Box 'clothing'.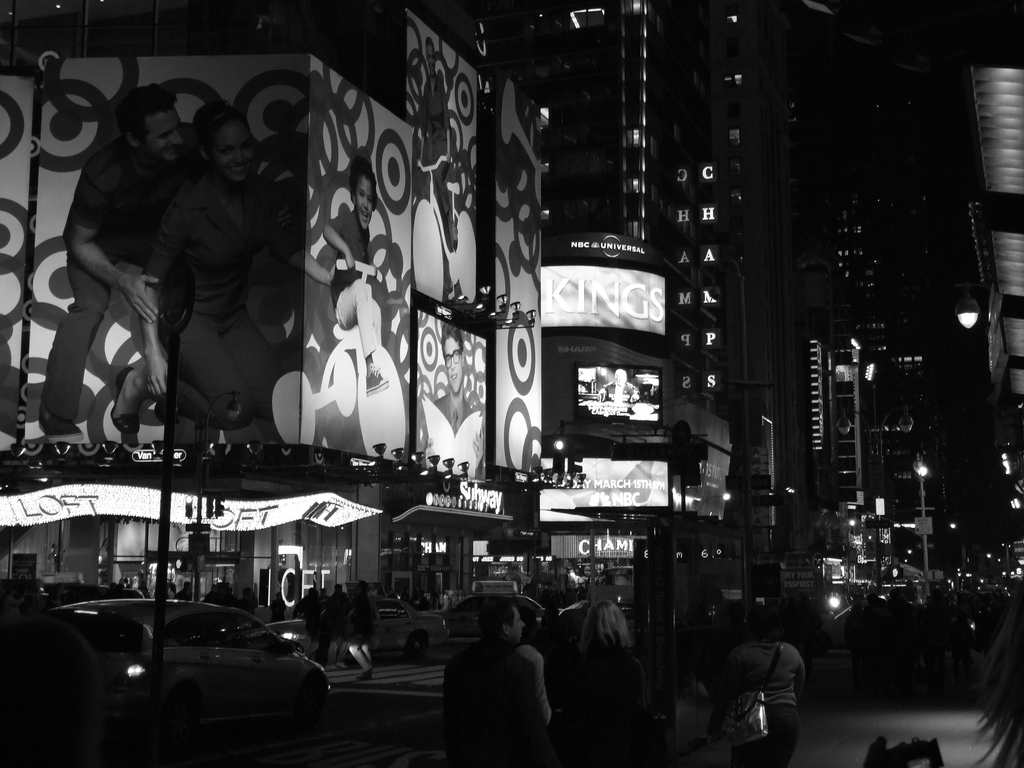
[x1=204, y1=595, x2=236, y2=606].
